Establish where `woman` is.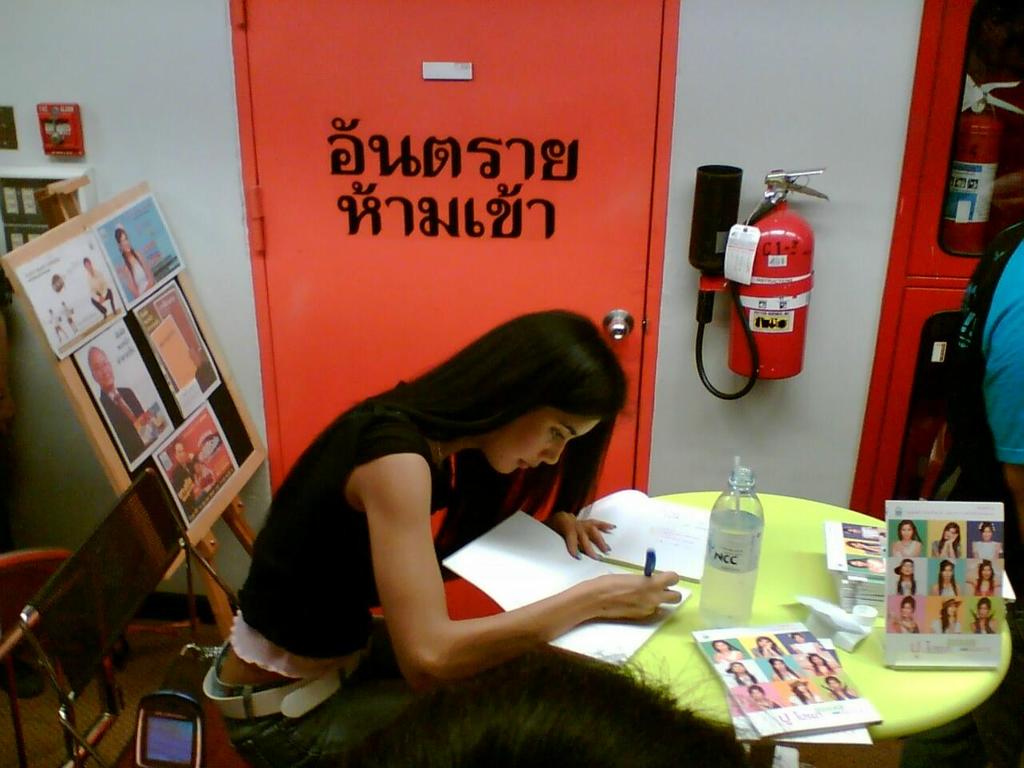
Established at 891:598:918:634.
